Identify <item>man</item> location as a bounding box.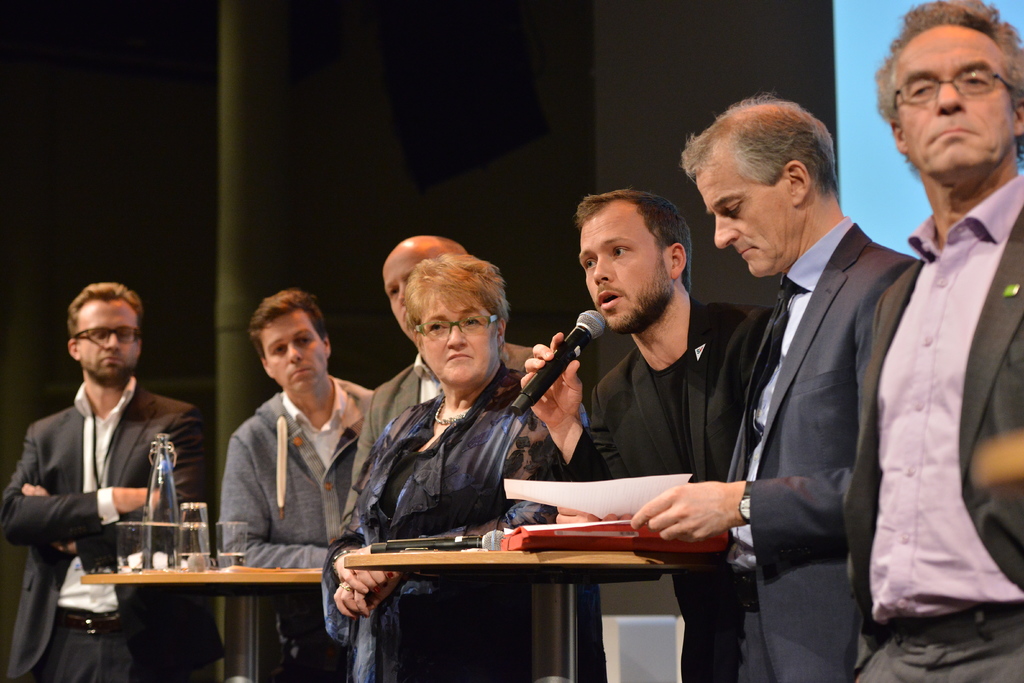
[837, 9, 1023, 682].
